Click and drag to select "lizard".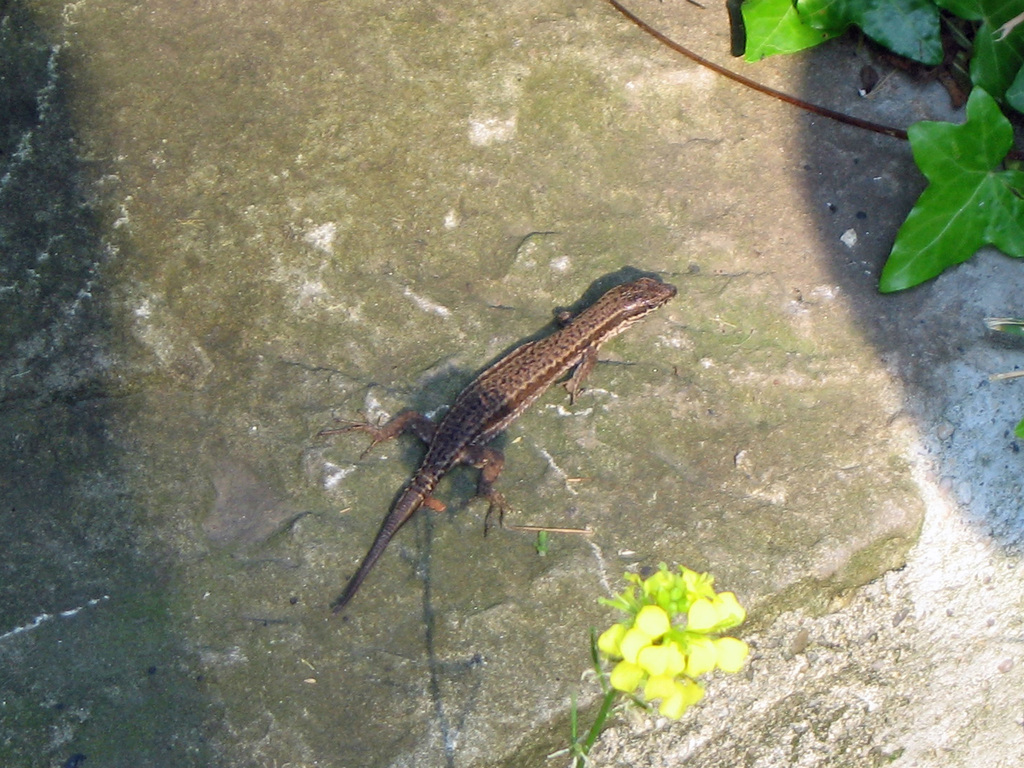
Selection: region(331, 288, 670, 611).
